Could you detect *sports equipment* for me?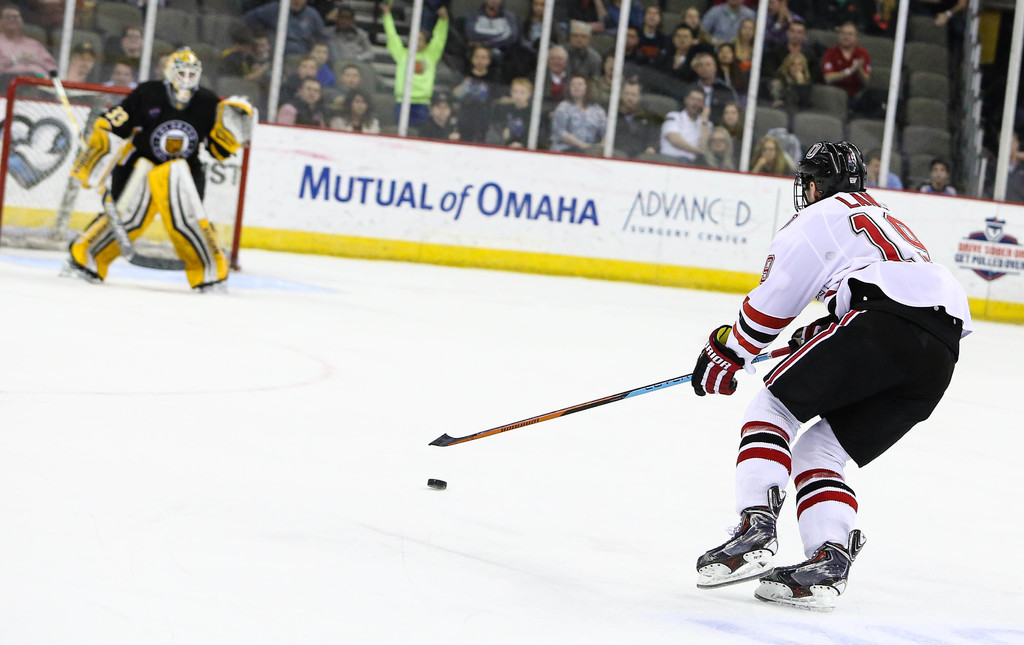
Detection result: Rect(428, 342, 793, 452).
